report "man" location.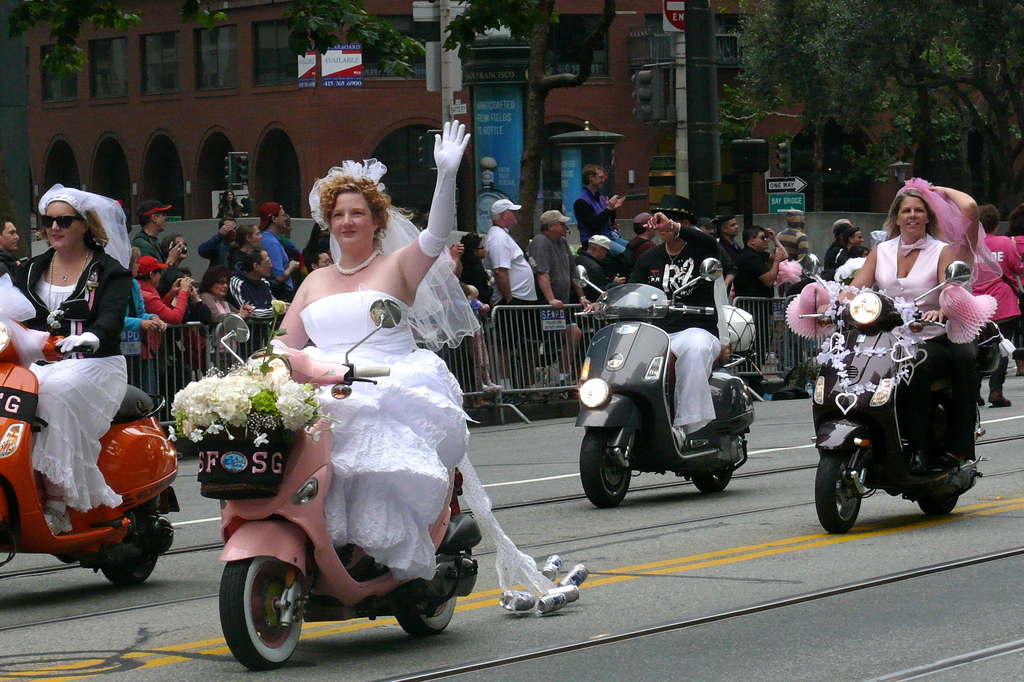
Report: [left=130, top=198, right=173, bottom=262].
